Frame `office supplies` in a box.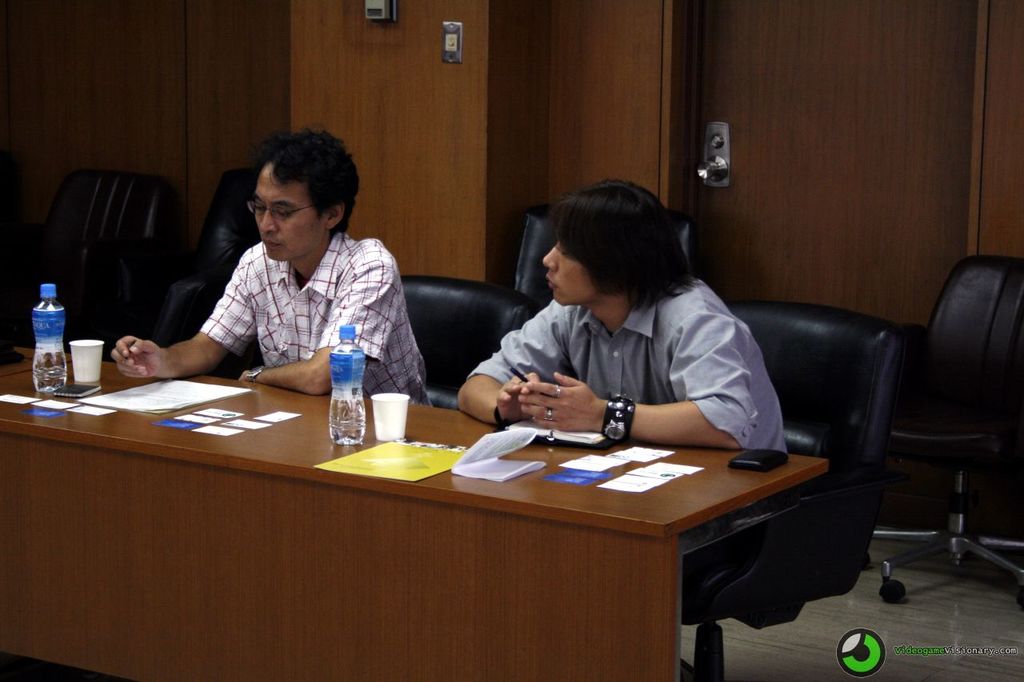
[168, 176, 254, 332].
